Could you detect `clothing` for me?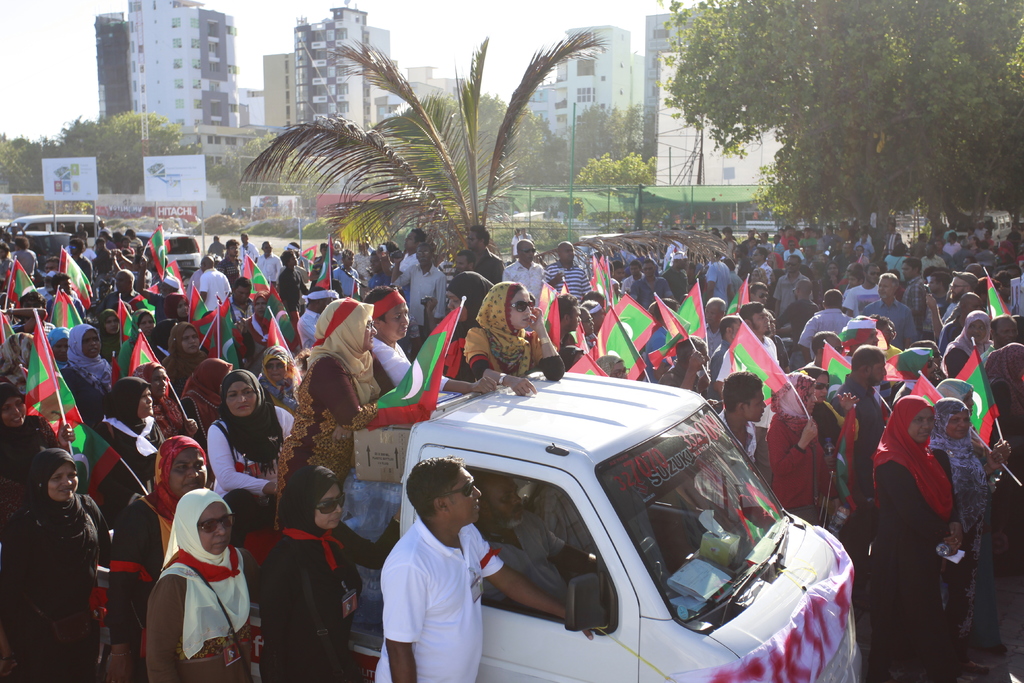
Detection result: [left=368, top=265, right=392, bottom=295].
